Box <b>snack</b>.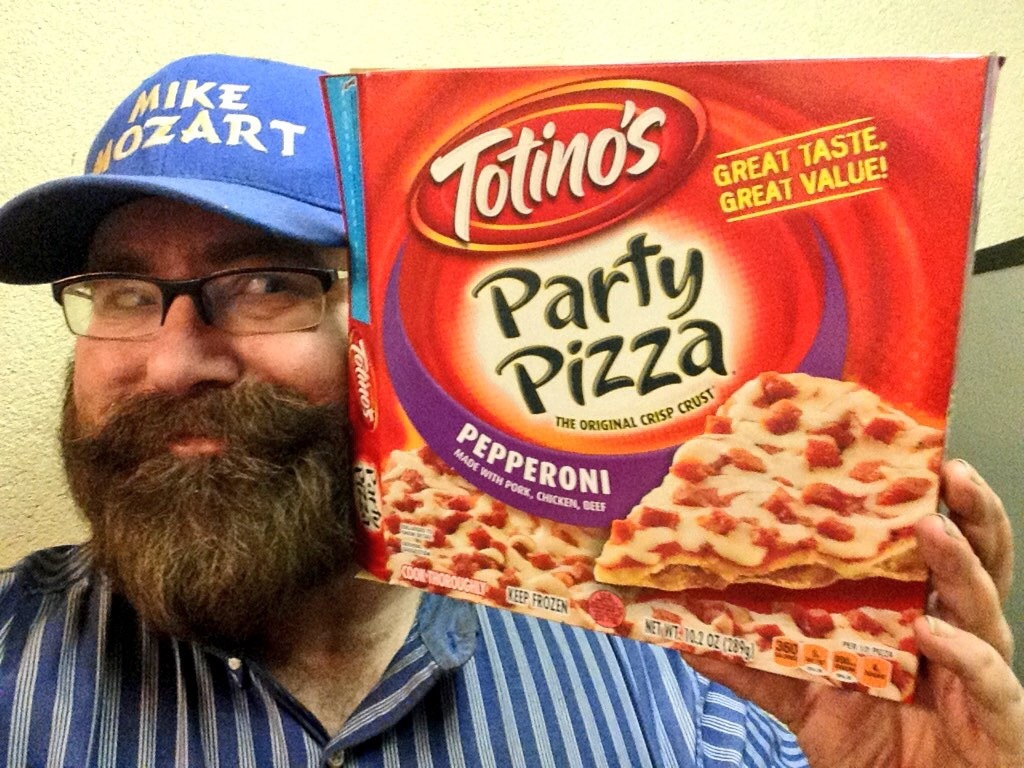
box=[384, 443, 922, 701].
